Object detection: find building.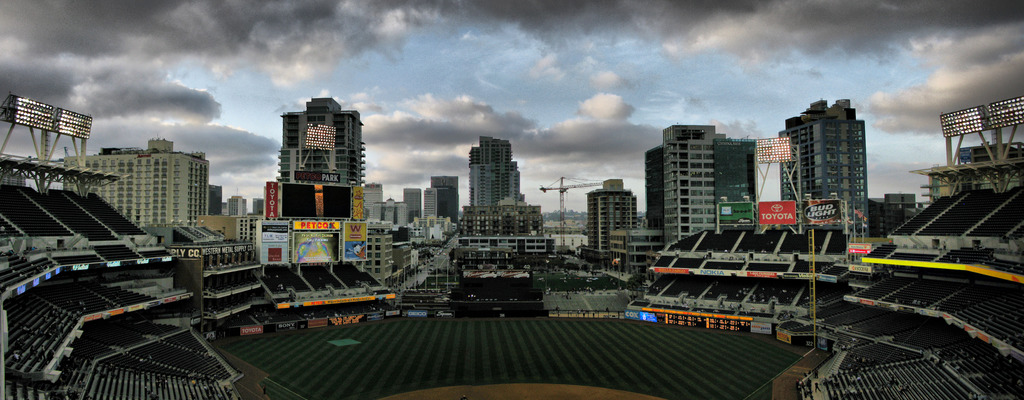
l=585, t=179, r=635, b=250.
